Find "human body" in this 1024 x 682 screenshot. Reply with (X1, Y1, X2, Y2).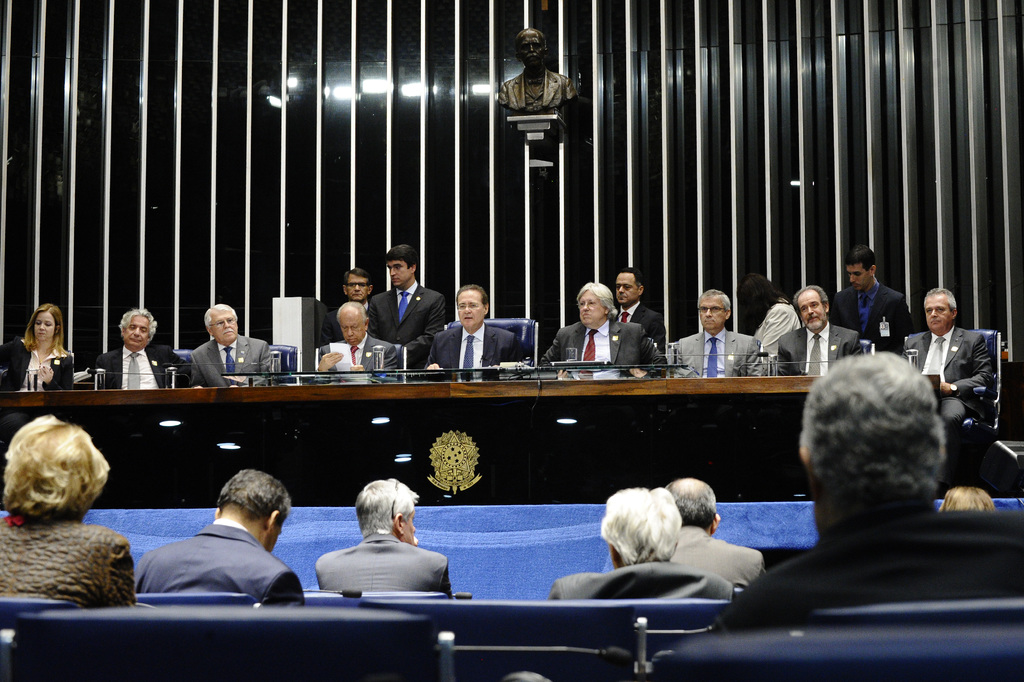
(130, 455, 293, 603).
